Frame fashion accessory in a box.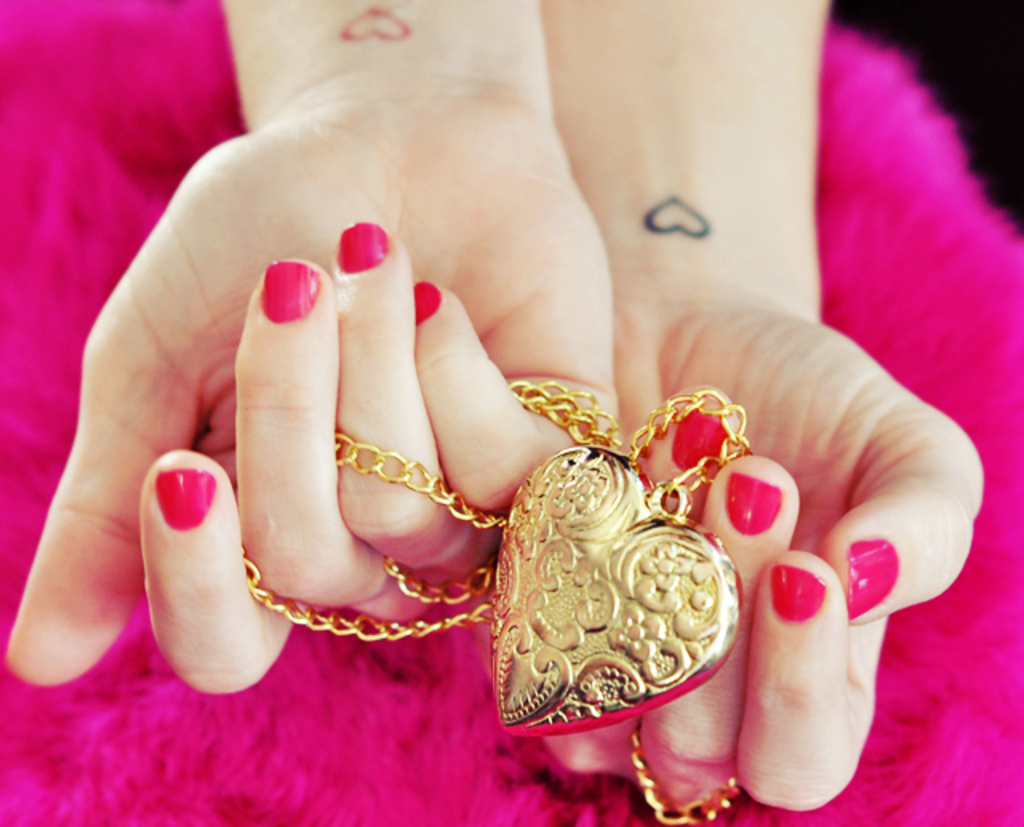
850/537/898/616.
